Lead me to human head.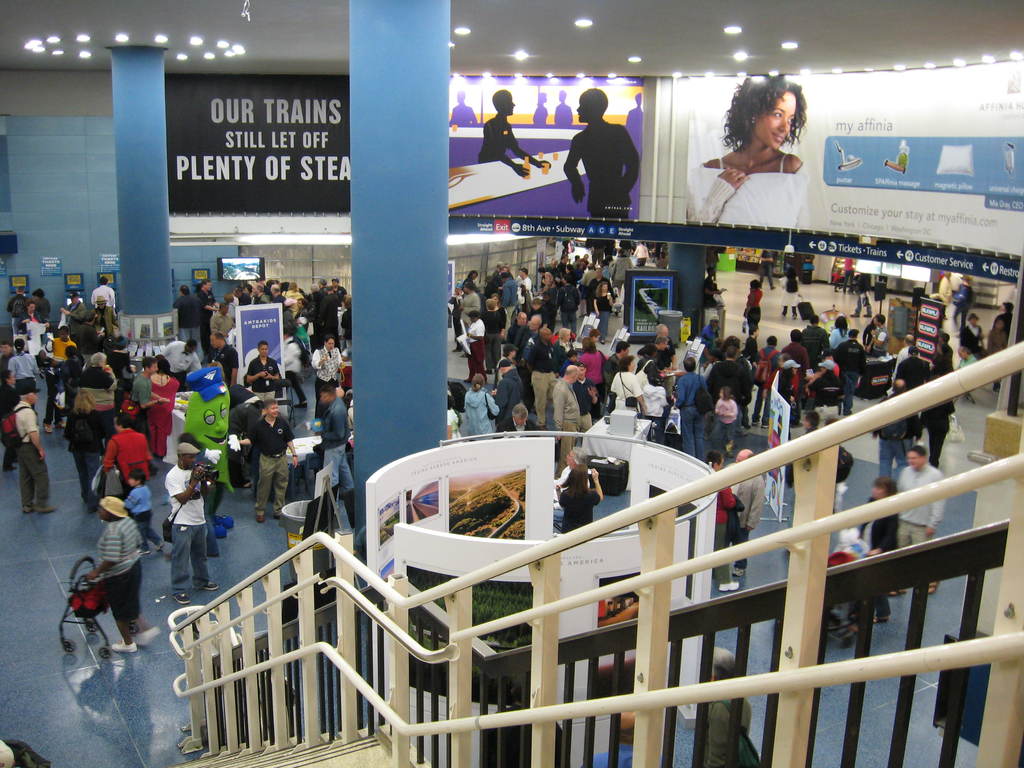
Lead to x1=654, y1=323, x2=670, y2=337.
